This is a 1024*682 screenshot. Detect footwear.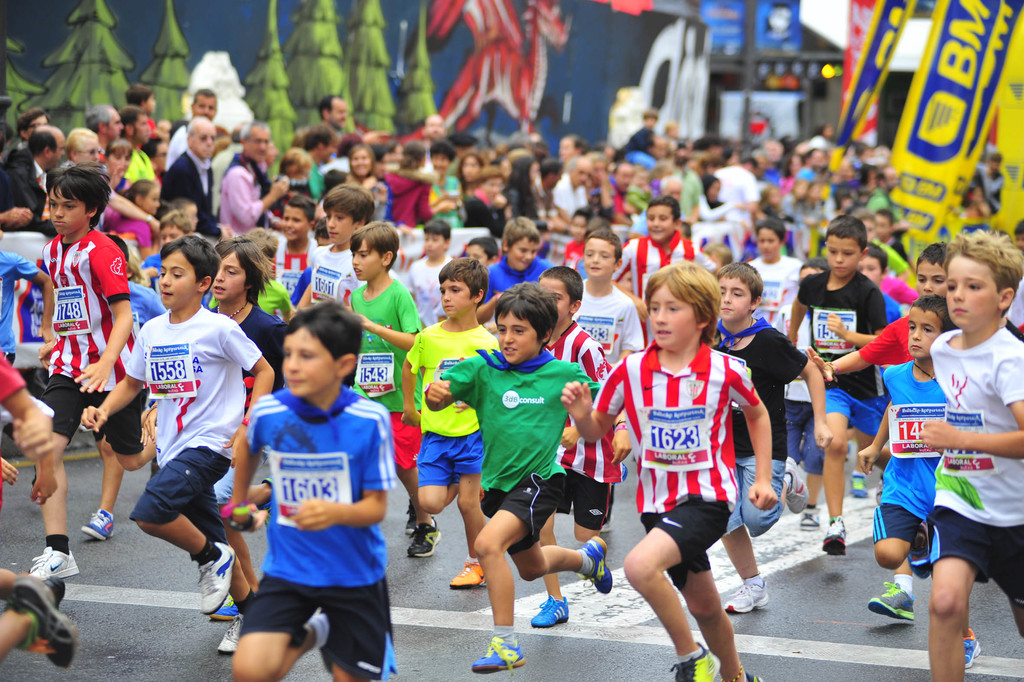
crop(801, 503, 819, 530).
